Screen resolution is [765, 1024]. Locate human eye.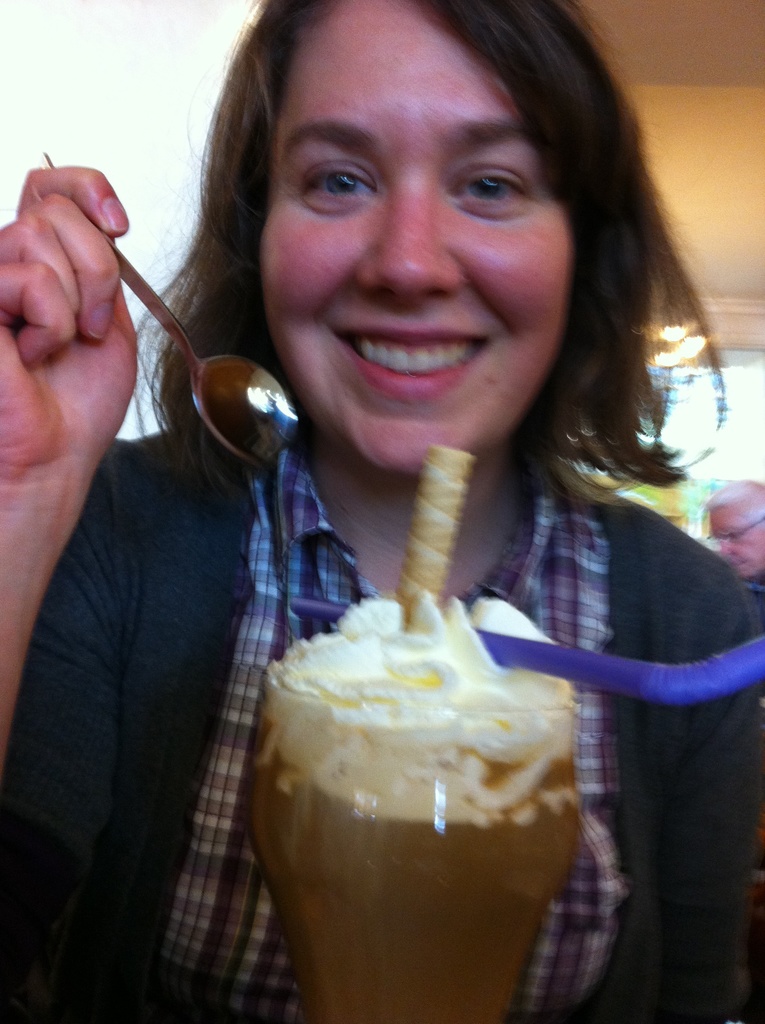
(x1=294, y1=153, x2=380, y2=220).
